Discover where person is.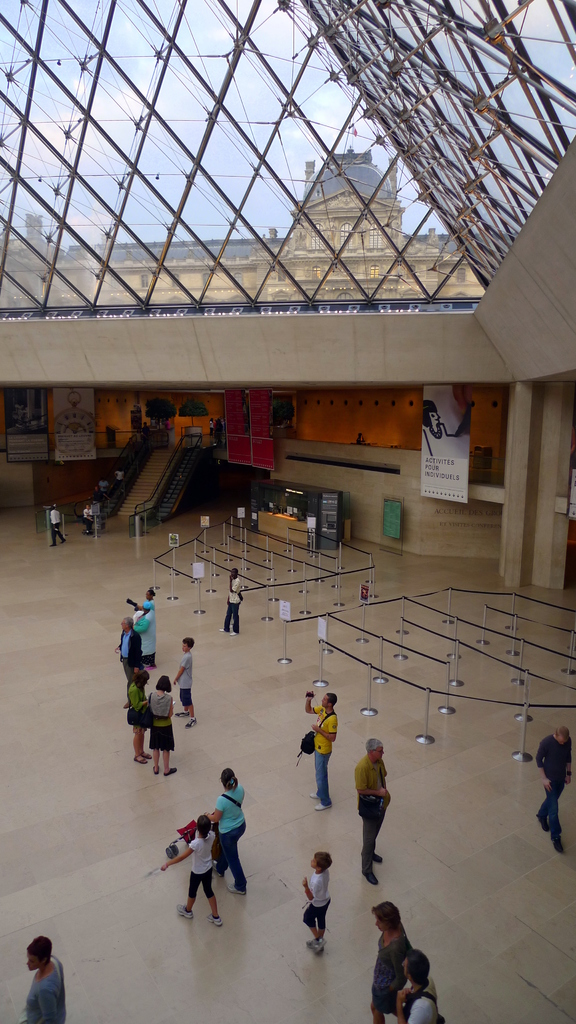
Discovered at {"left": 200, "top": 764, "right": 253, "bottom": 903}.
